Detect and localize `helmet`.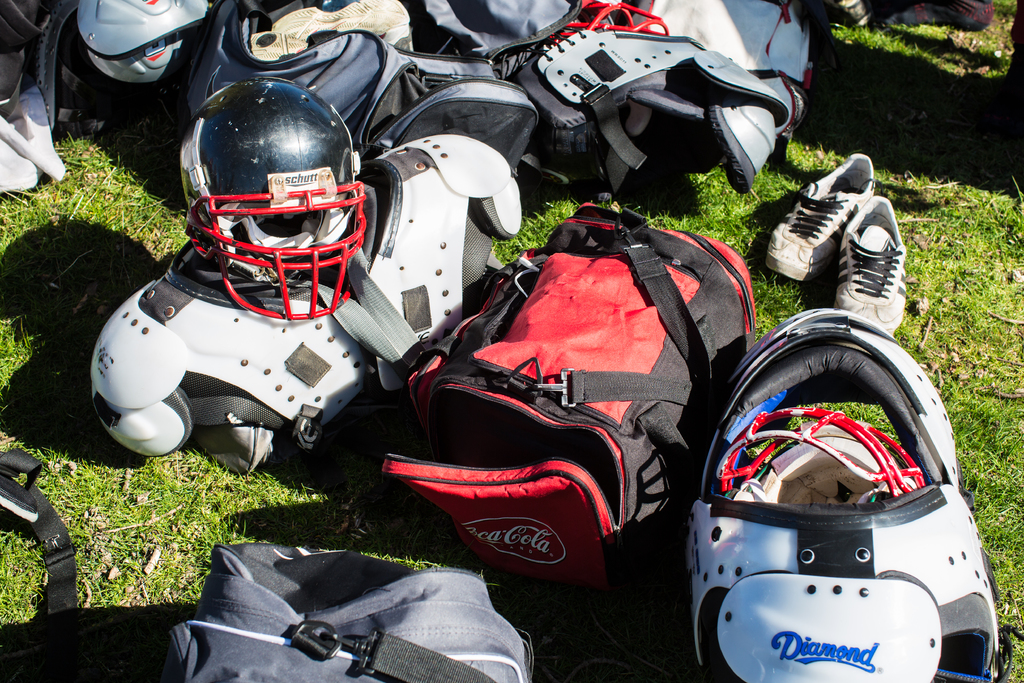
Localized at (left=688, top=304, right=1006, bottom=682).
